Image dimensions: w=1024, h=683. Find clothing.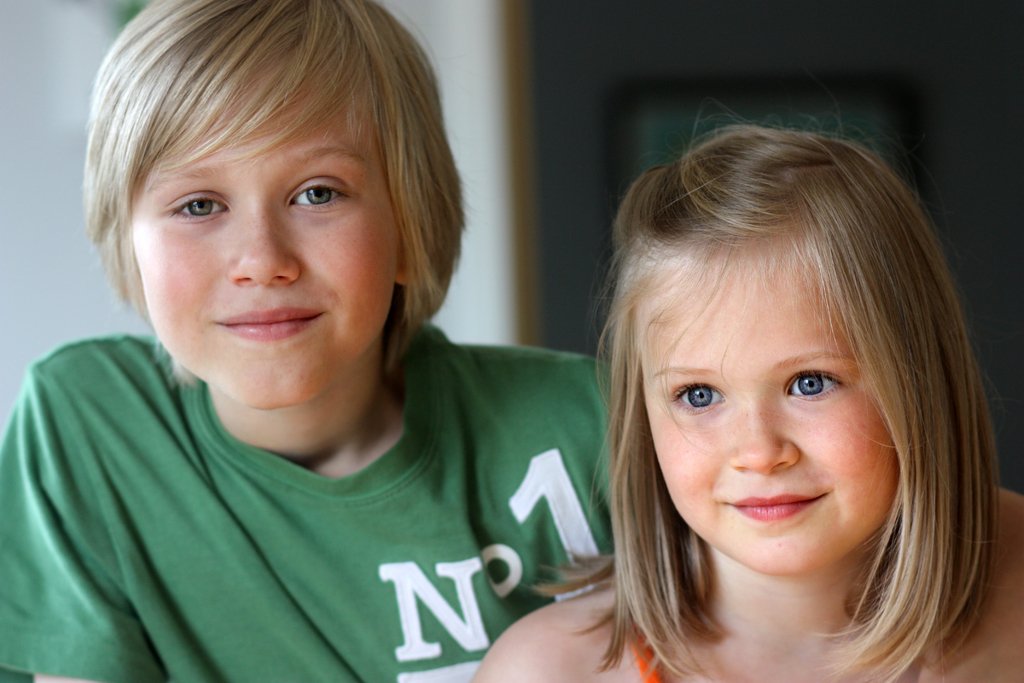
<region>1, 181, 629, 682</region>.
